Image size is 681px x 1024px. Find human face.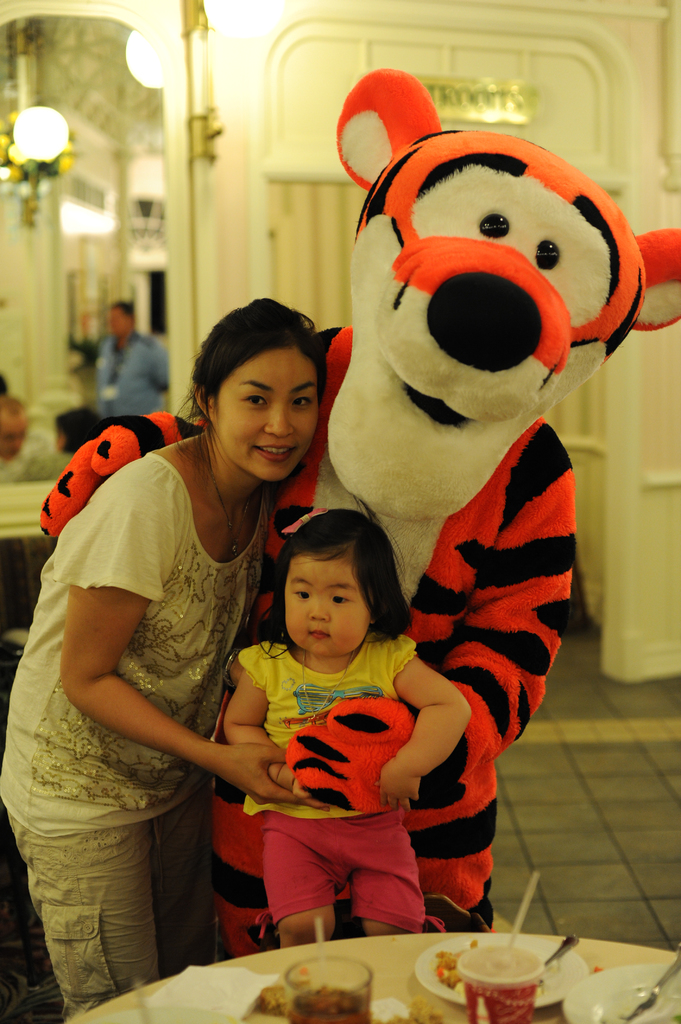
108, 304, 129, 337.
